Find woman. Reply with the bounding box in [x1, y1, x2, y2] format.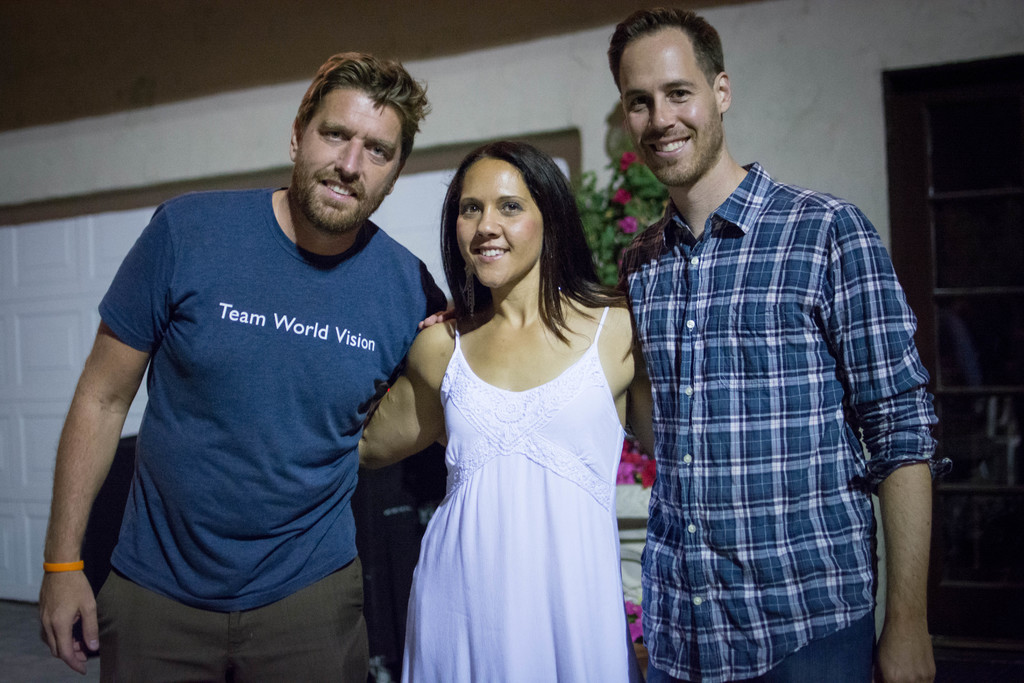
[367, 142, 669, 682].
